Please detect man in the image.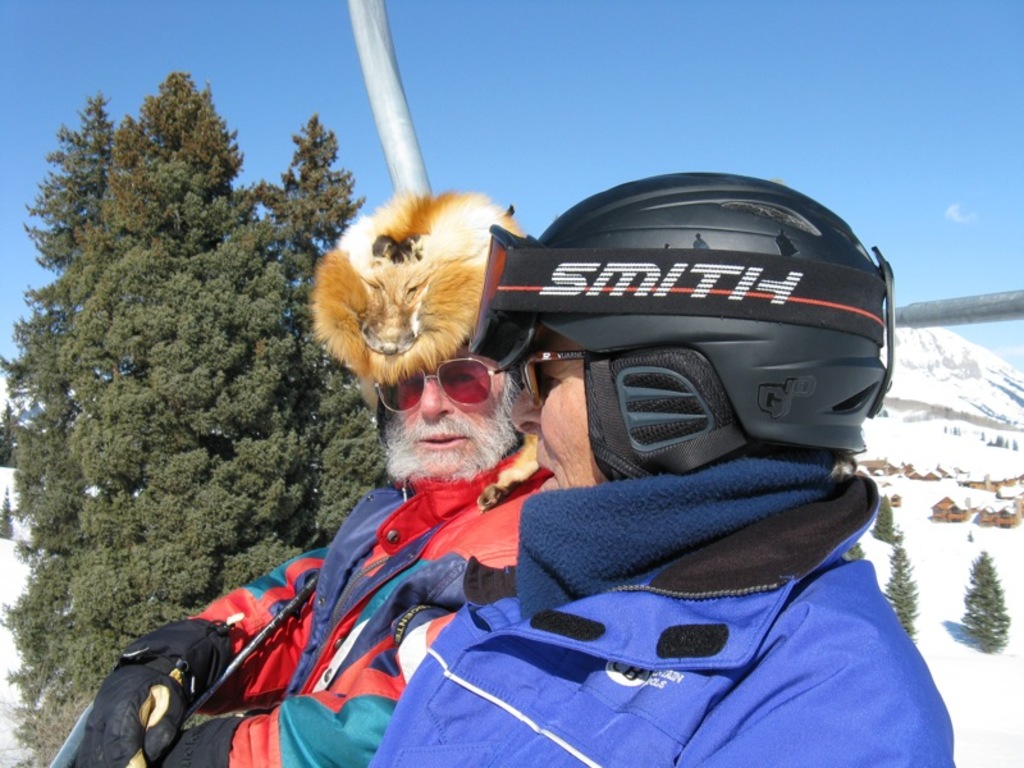
[x1=77, y1=180, x2=561, y2=767].
